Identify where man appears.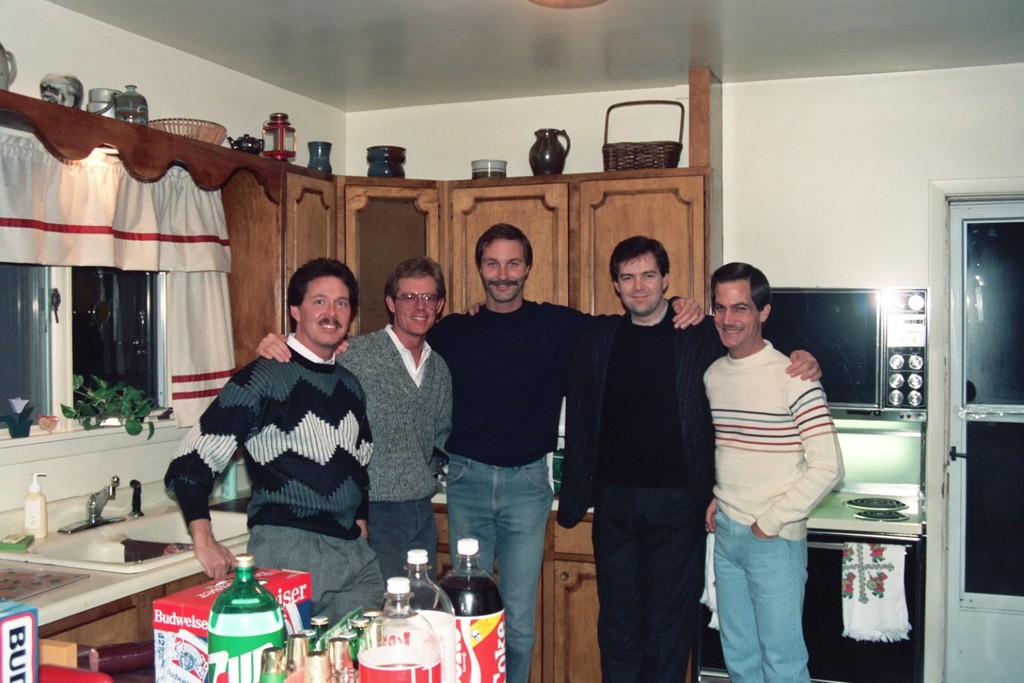
Appears at bbox=[242, 264, 444, 602].
